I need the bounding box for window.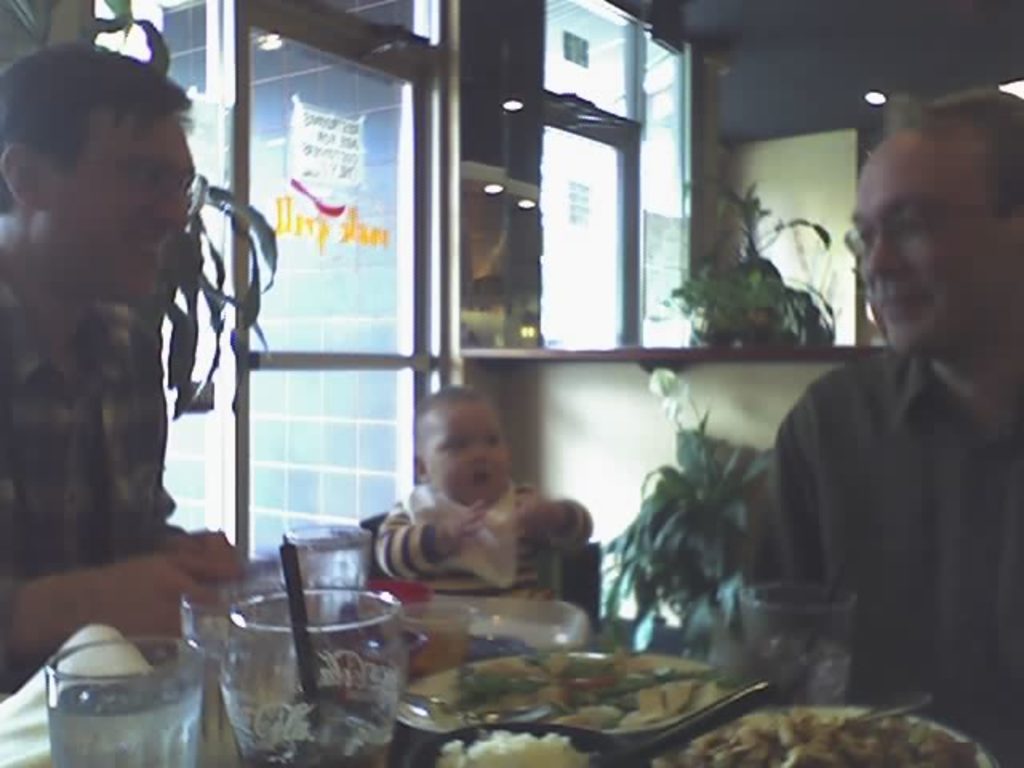
Here it is: (x1=496, y1=0, x2=720, y2=354).
